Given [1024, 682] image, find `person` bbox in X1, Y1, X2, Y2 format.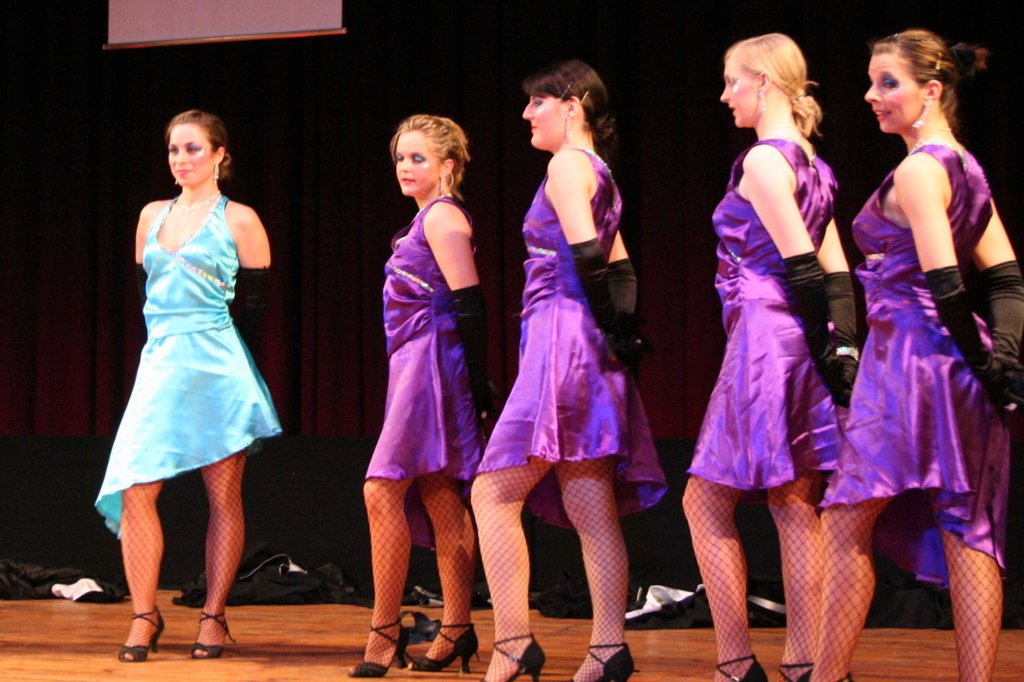
813, 20, 1023, 681.
